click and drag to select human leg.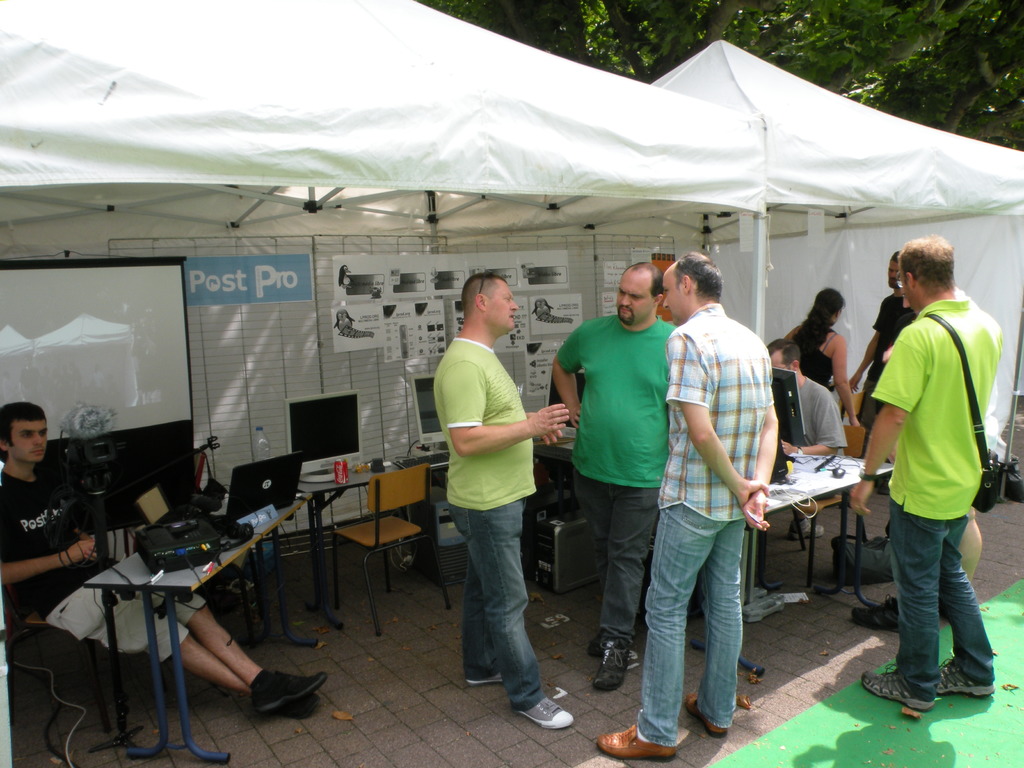
Selection: 143 595 322 705.
